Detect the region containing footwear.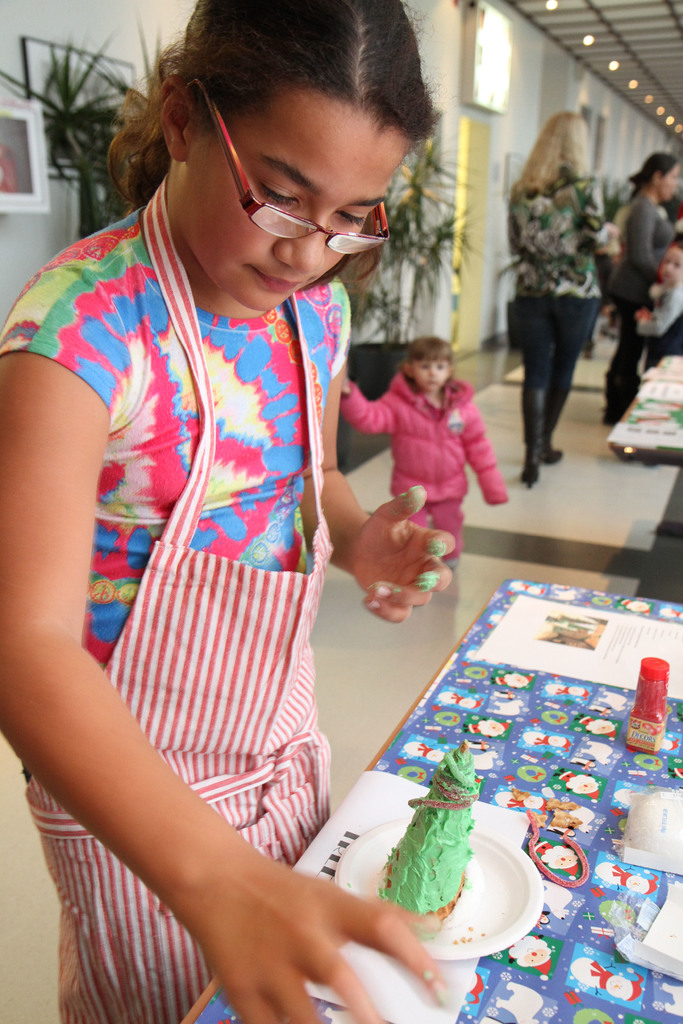
542, 389, 564, 468.
